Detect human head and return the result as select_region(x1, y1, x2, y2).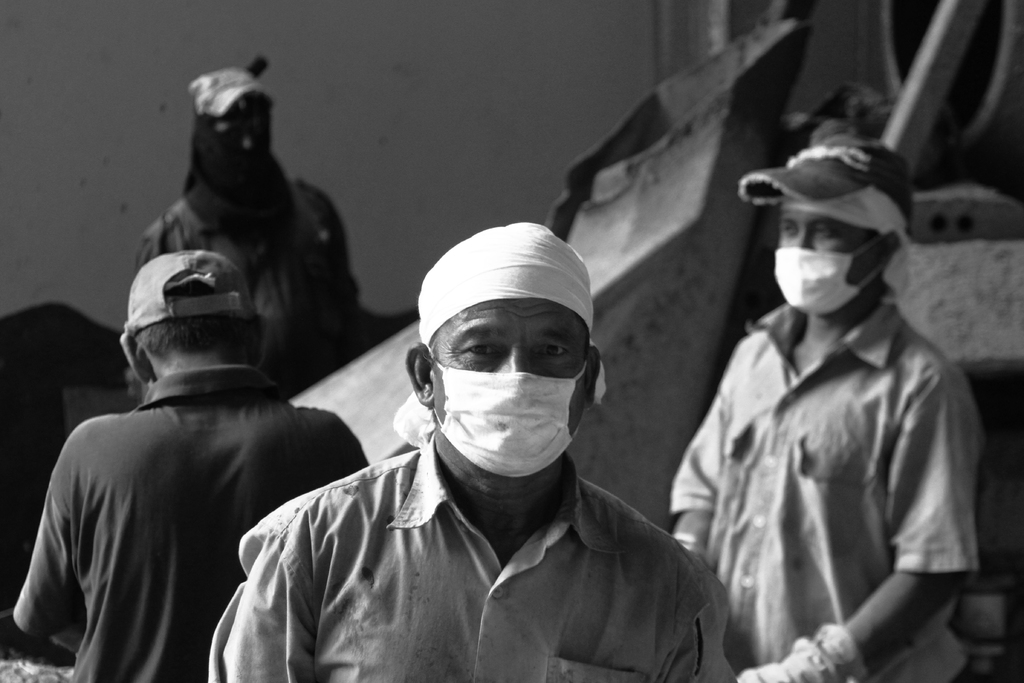
select_region(185, 70, 278, 158).
